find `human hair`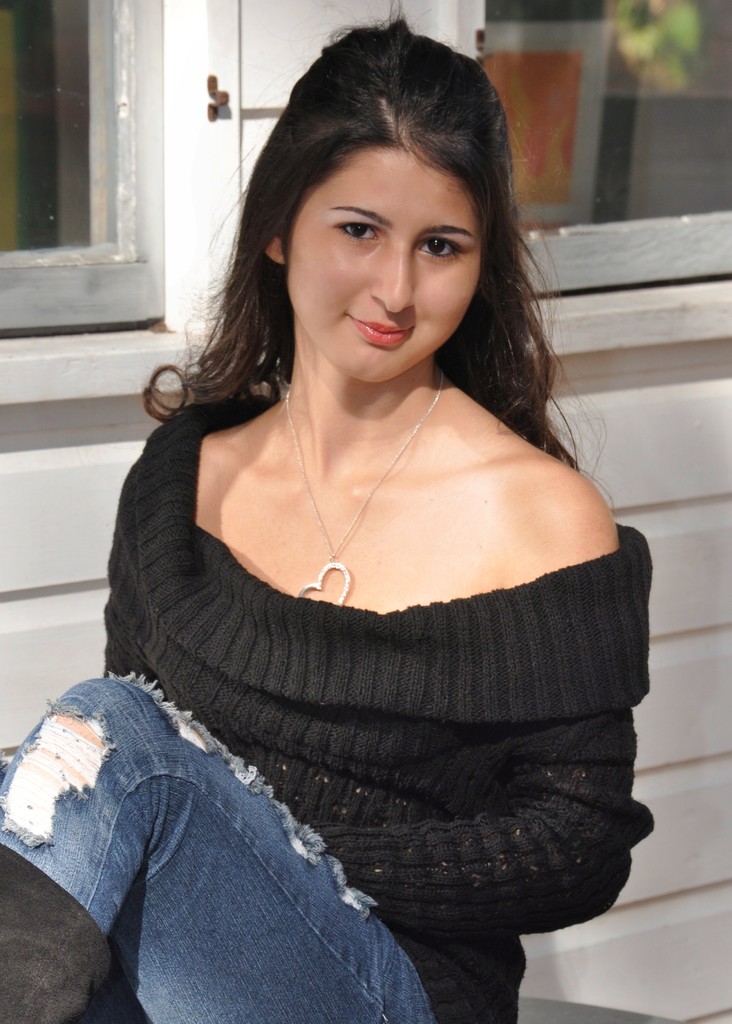
pyautogui.locateOnScreen(191, 33, 516, 444)
